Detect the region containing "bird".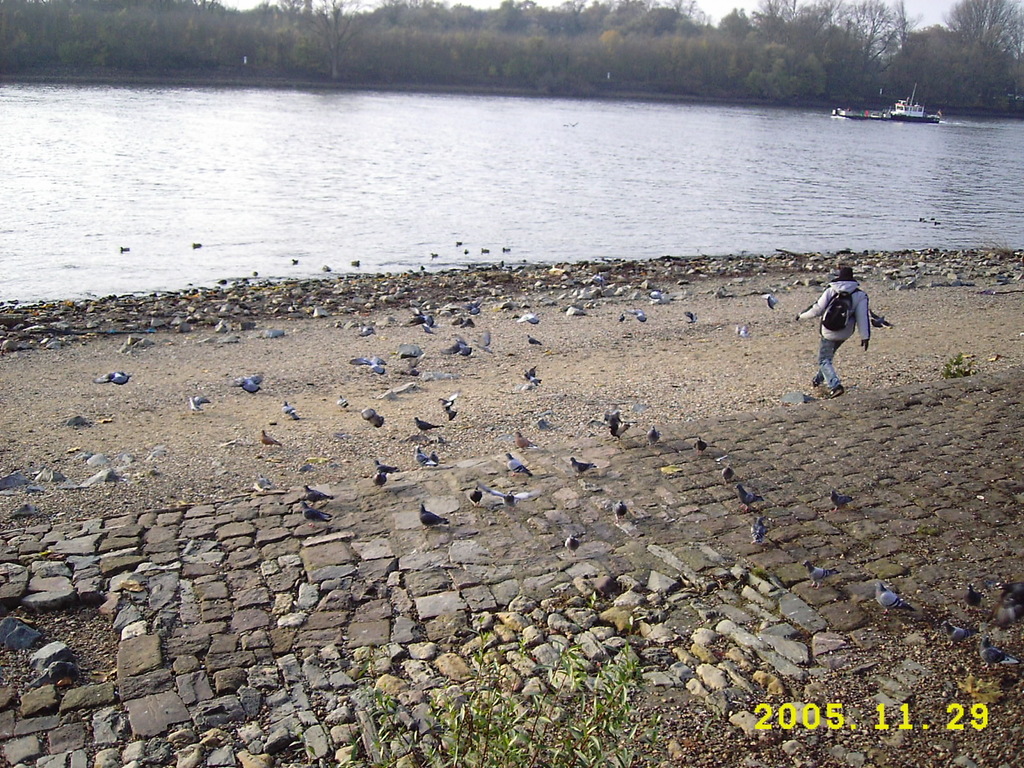
l=413, t=445, r=433, b=465.
